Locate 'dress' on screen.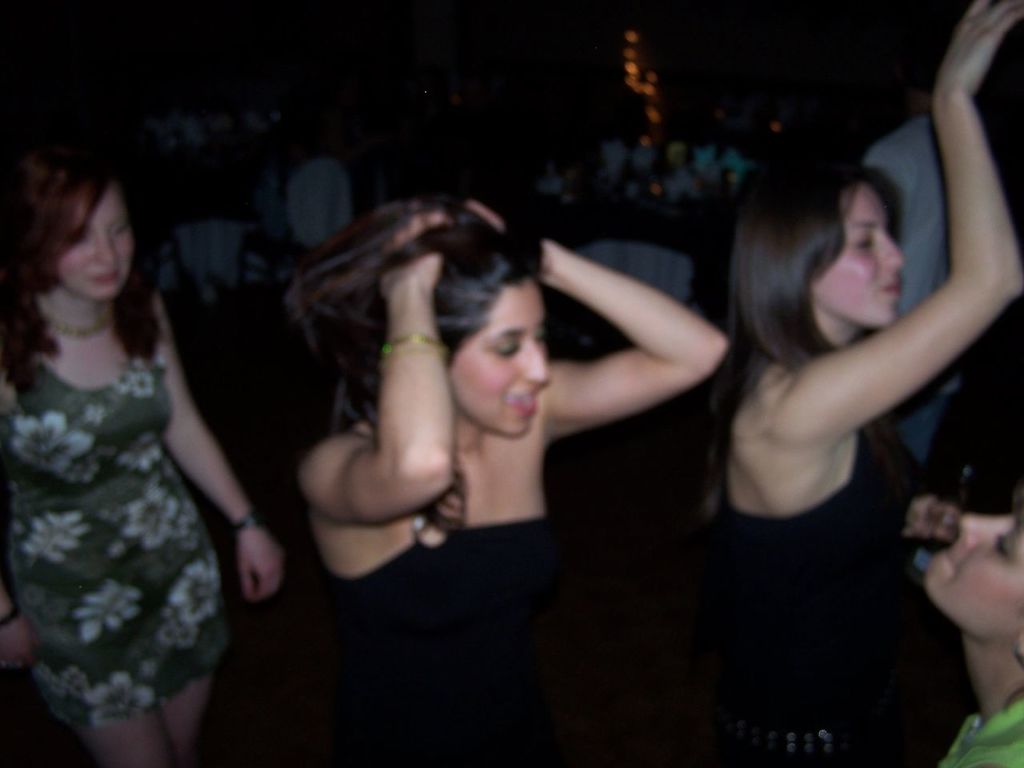
On screen at Rect(0, 360, 230, 730).
